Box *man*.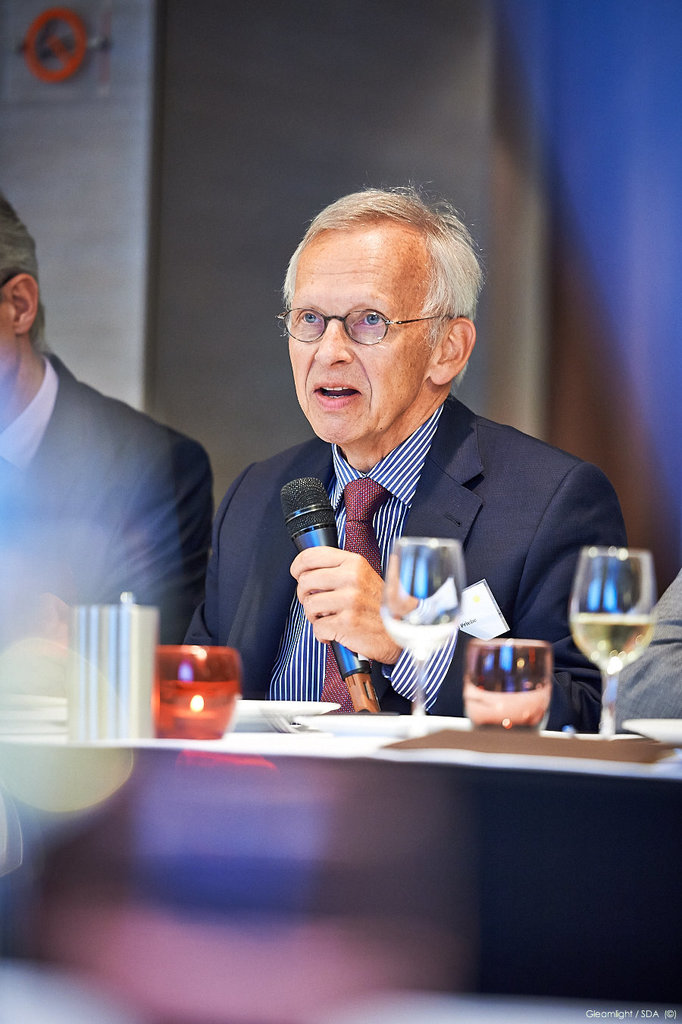
bbox=[0, 199, 214, 644].
